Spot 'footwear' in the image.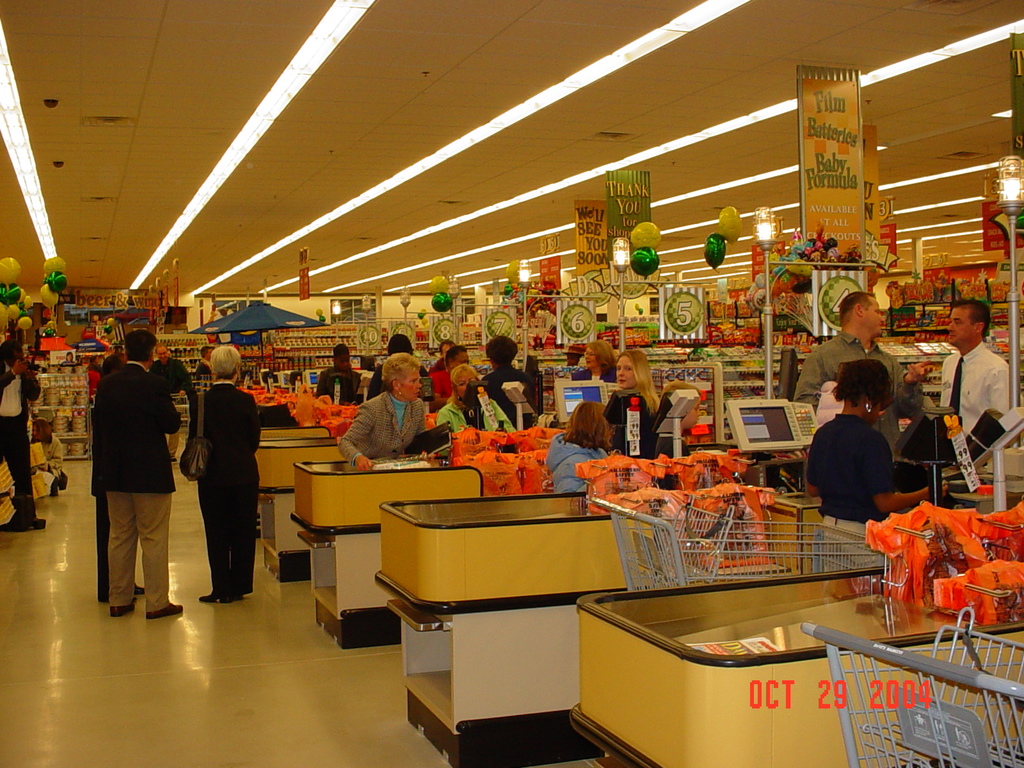
'footwear' found at (x1=196, y1=590, x2=237, y2=603).
